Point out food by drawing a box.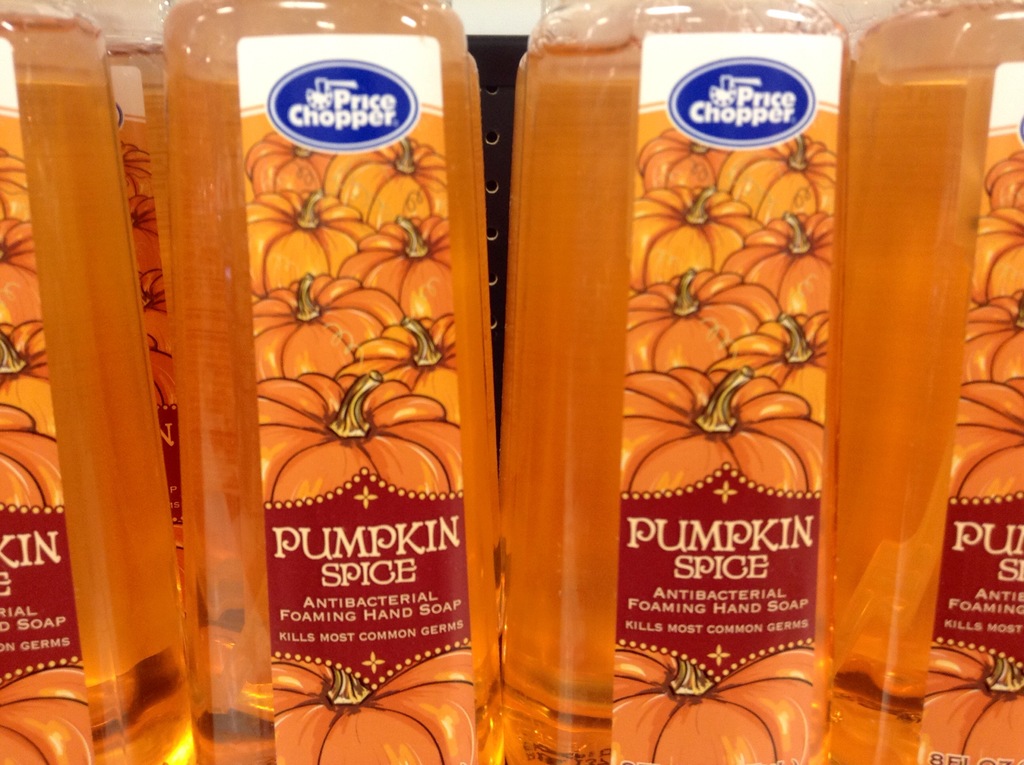
x1=255, y1=366, x2=462, y2=504.
